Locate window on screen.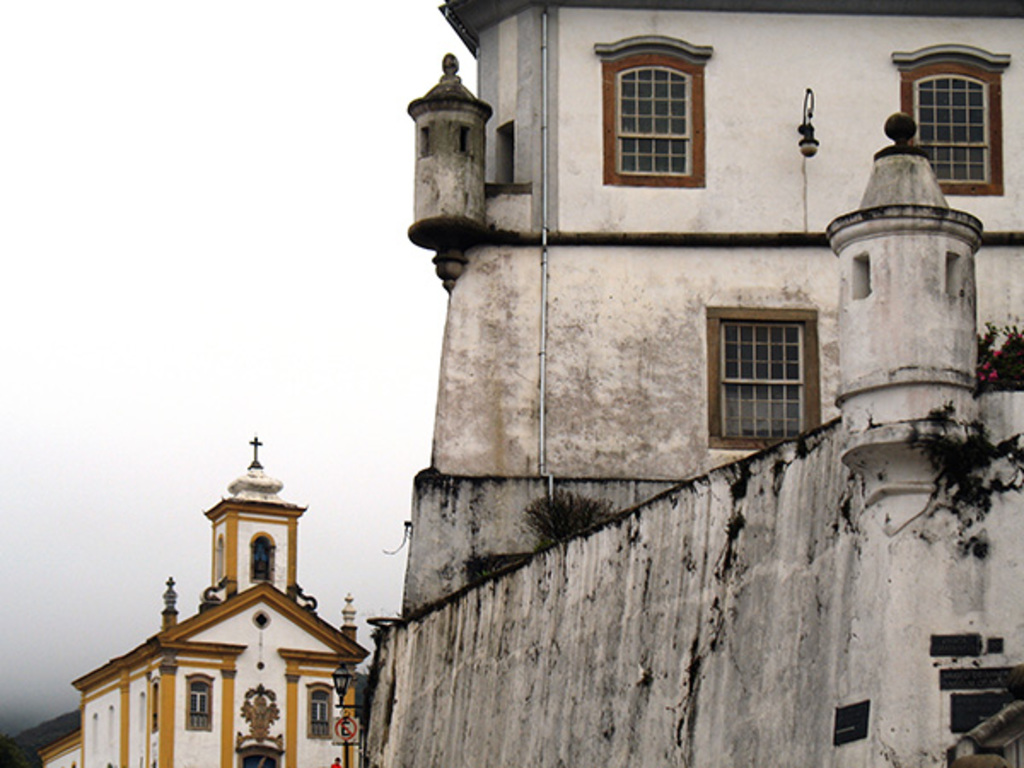
On screen at 253, 536, 275, 577.
